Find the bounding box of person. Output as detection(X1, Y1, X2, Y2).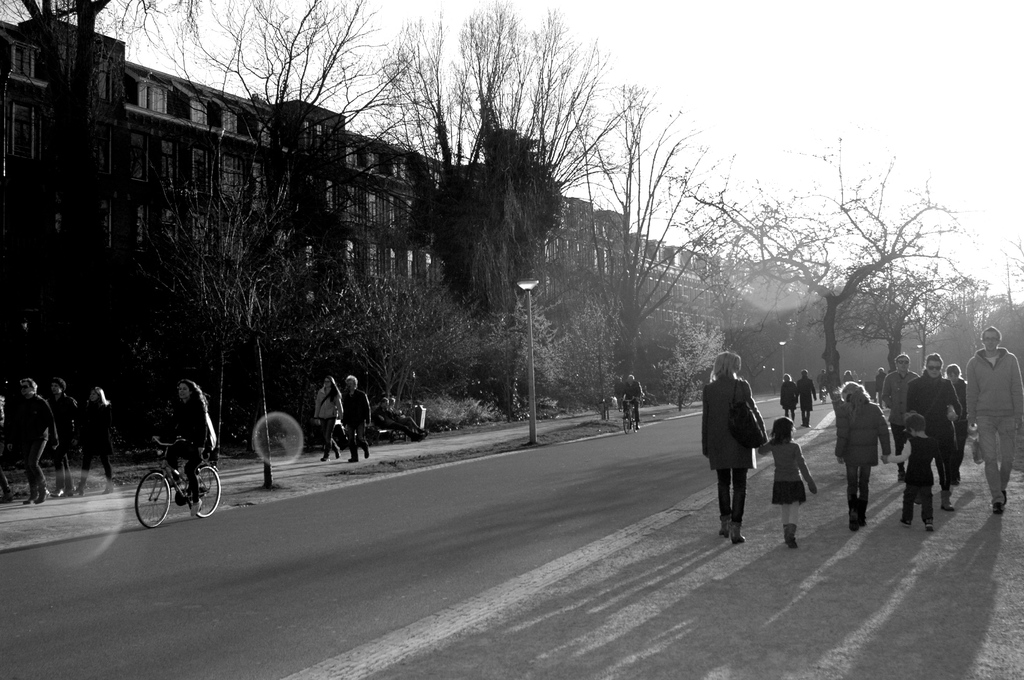
detection(621, 372, 646, 435).
